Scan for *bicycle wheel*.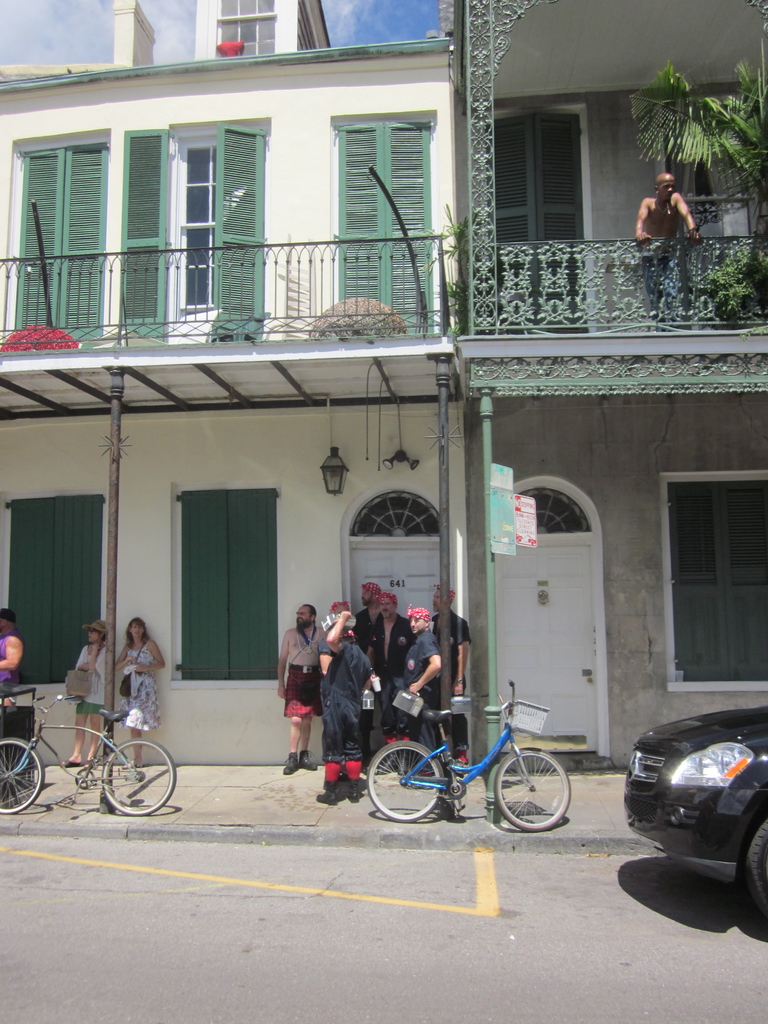
Scan result: <region>492, 741, 572, 832</region>.
